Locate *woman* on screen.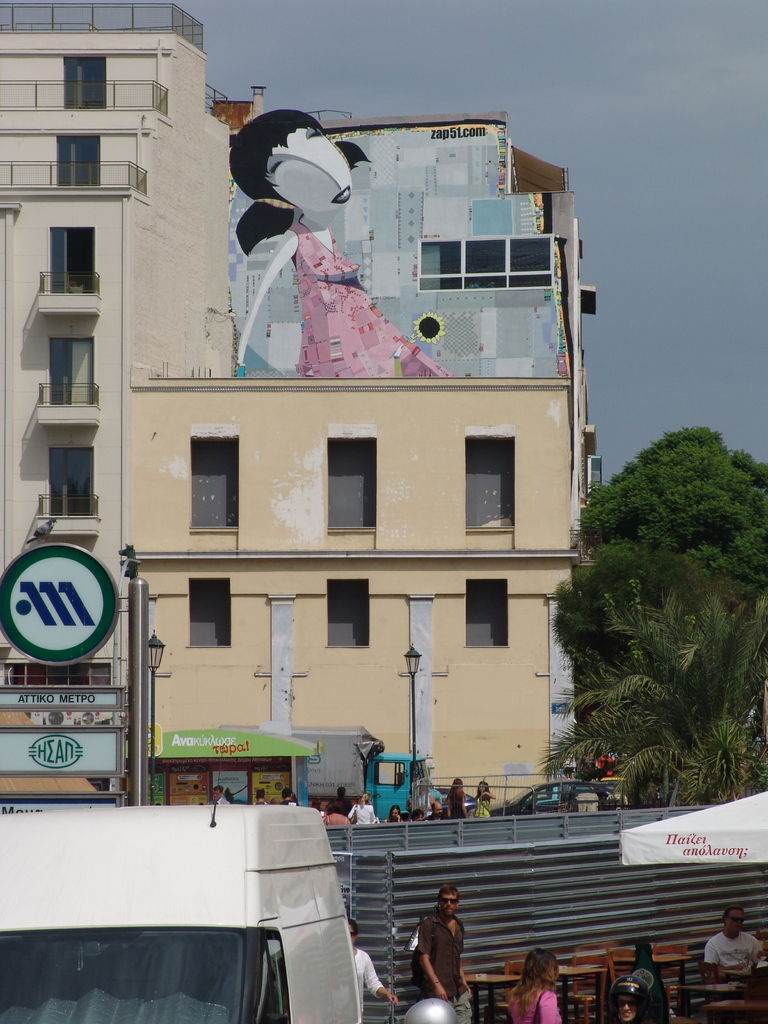
On screen at 242 103 451 380.
